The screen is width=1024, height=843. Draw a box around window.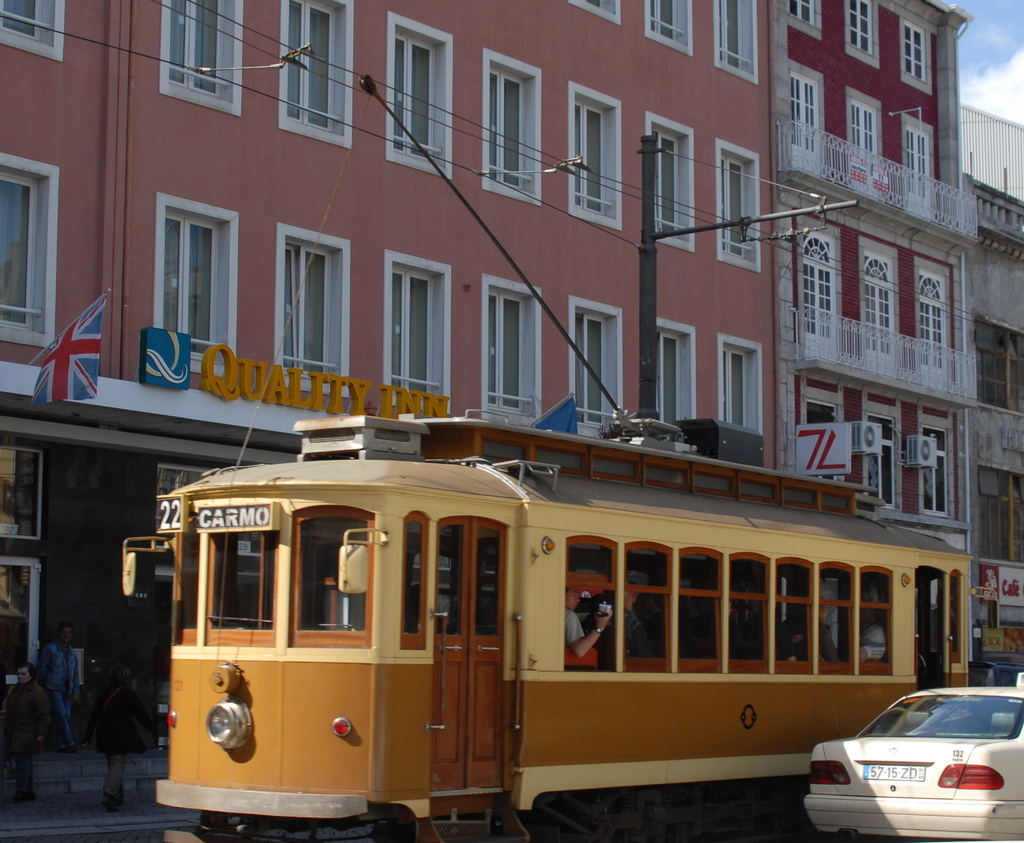
region(856, 397, 900, 511).
